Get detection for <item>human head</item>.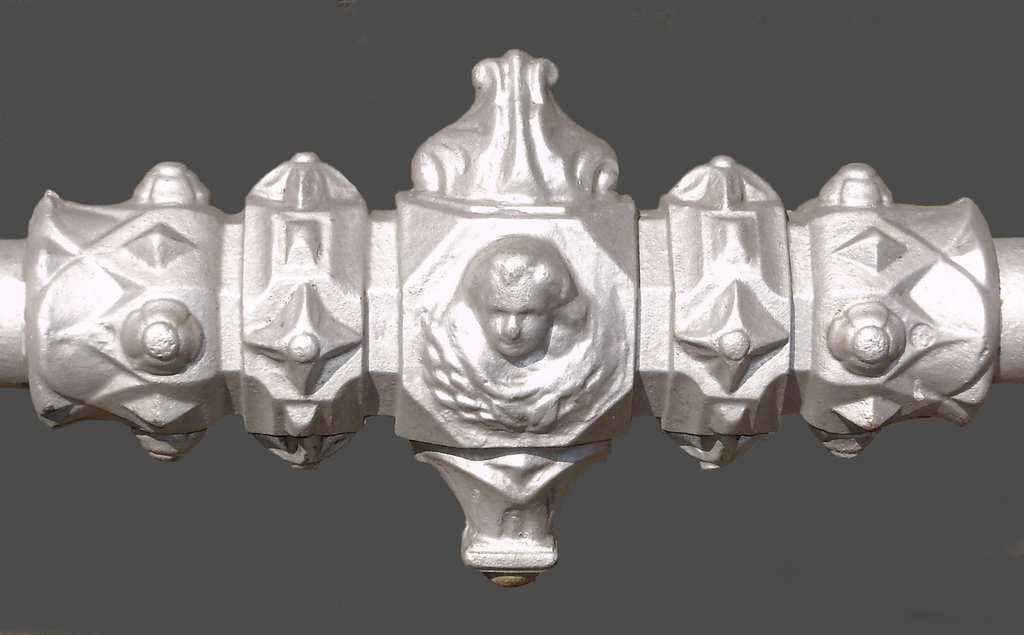
Detection: rect(417, 222, 622, 390).
